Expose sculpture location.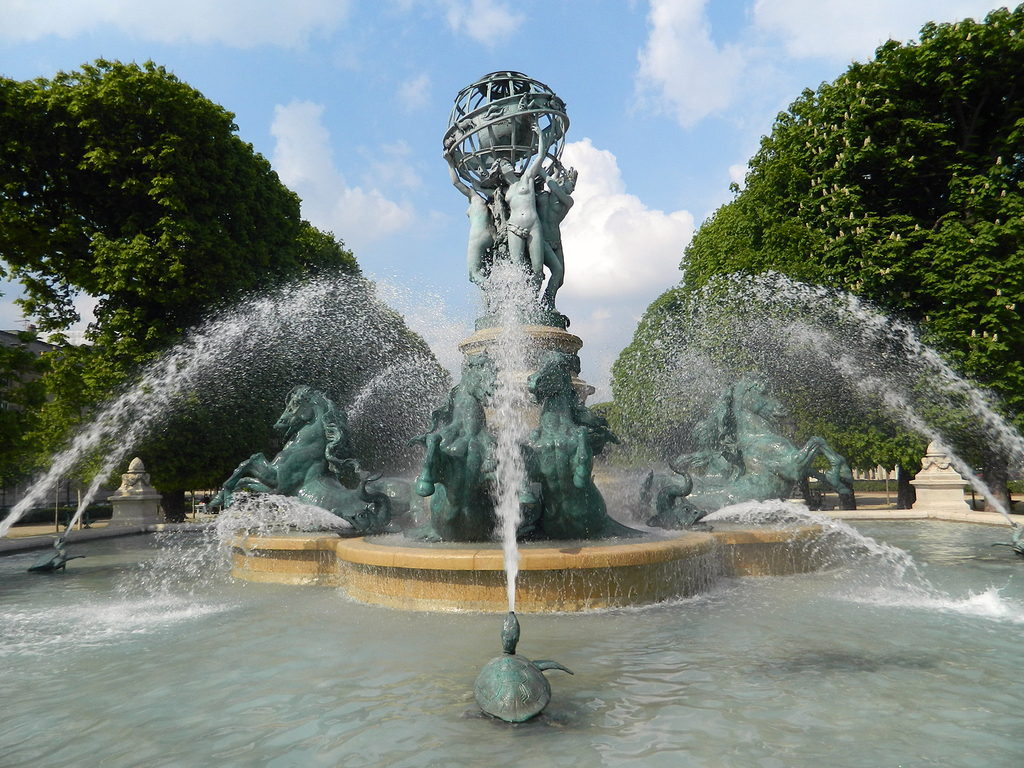
Exposed at BBox(478, 608, 585, 717).
